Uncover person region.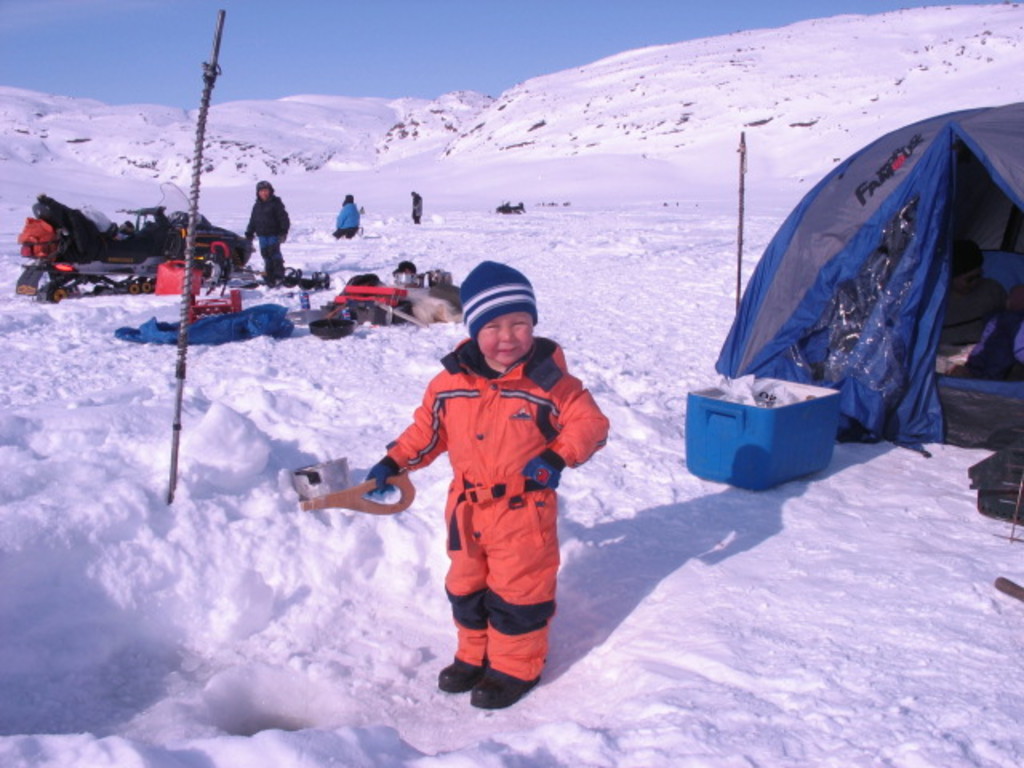
Uncovered: left=336, top=195, right=360, bottom=235.
